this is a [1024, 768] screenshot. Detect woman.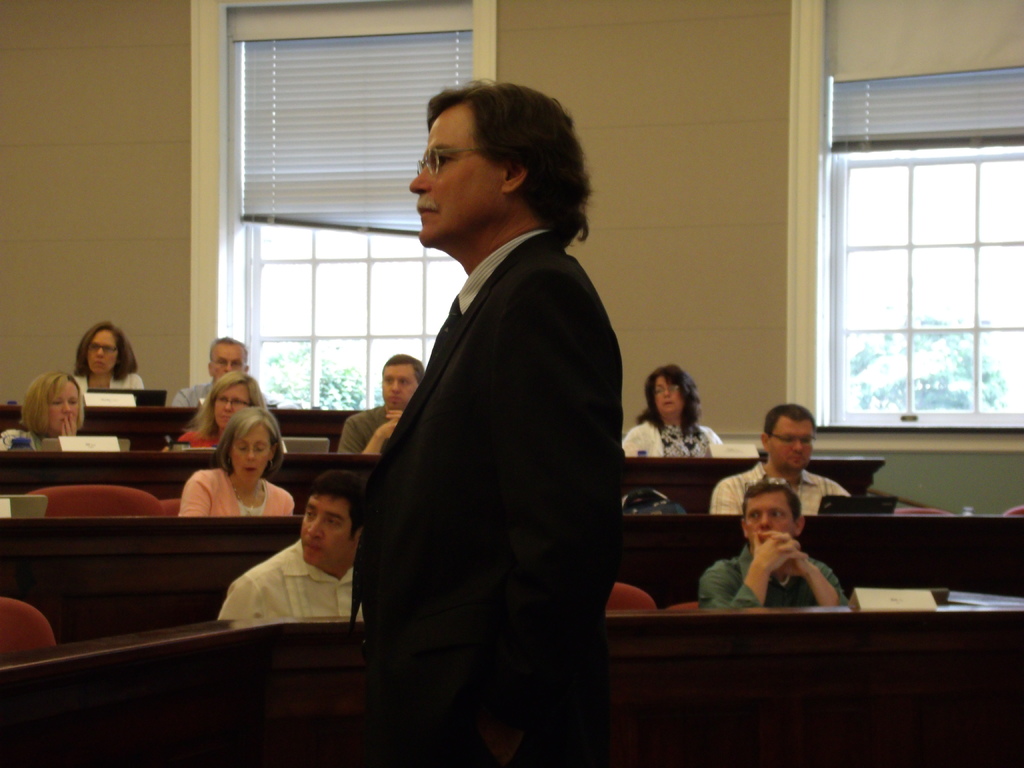
box(177, 406, 292, 516).
